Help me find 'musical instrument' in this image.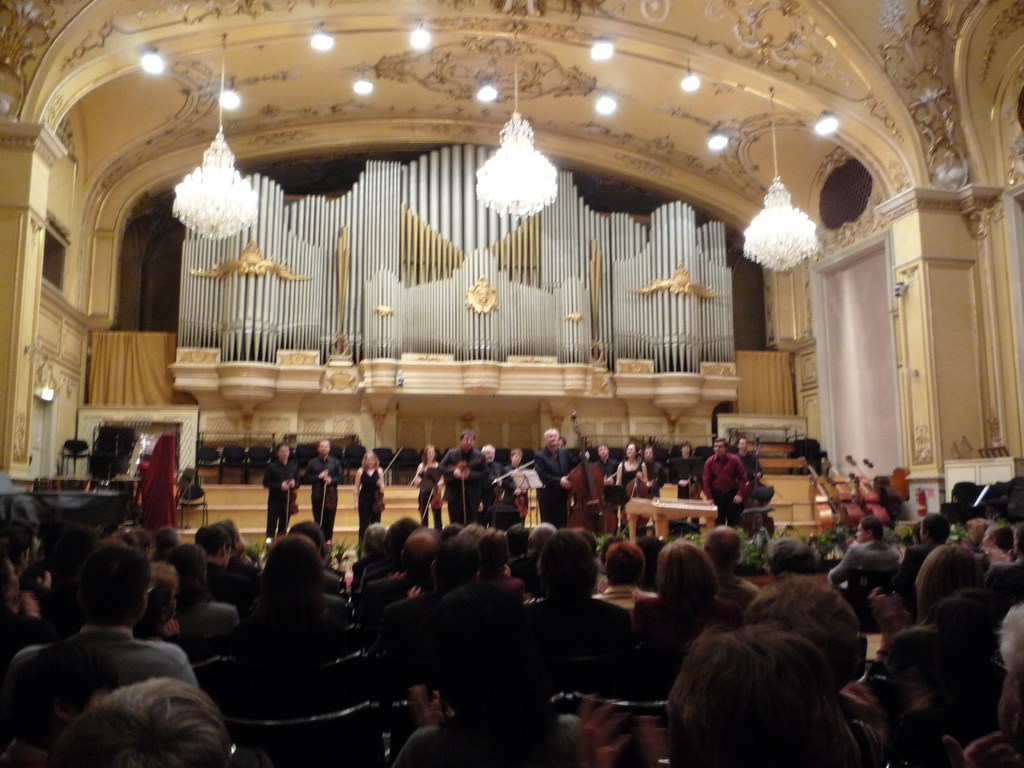
Found it: x1=856, y1=454, x2=909, y2=526.
